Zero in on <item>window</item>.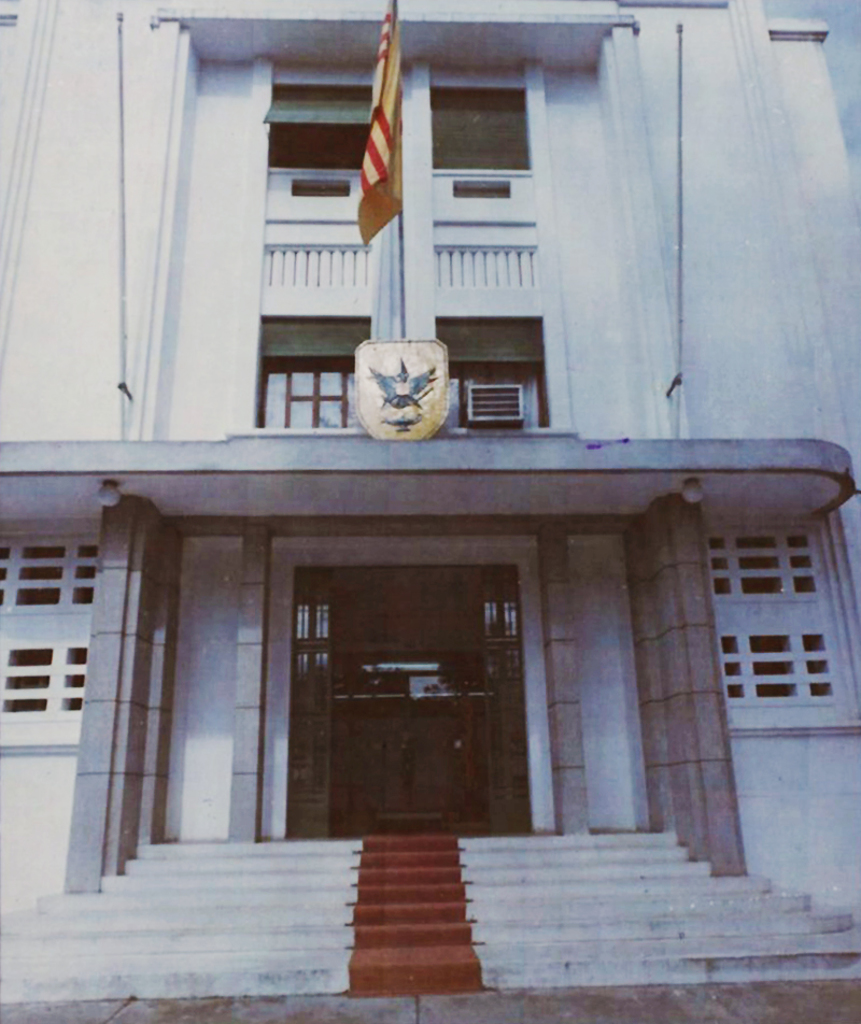
Zeroed in: bbox=(451, 61, 538, 177).
